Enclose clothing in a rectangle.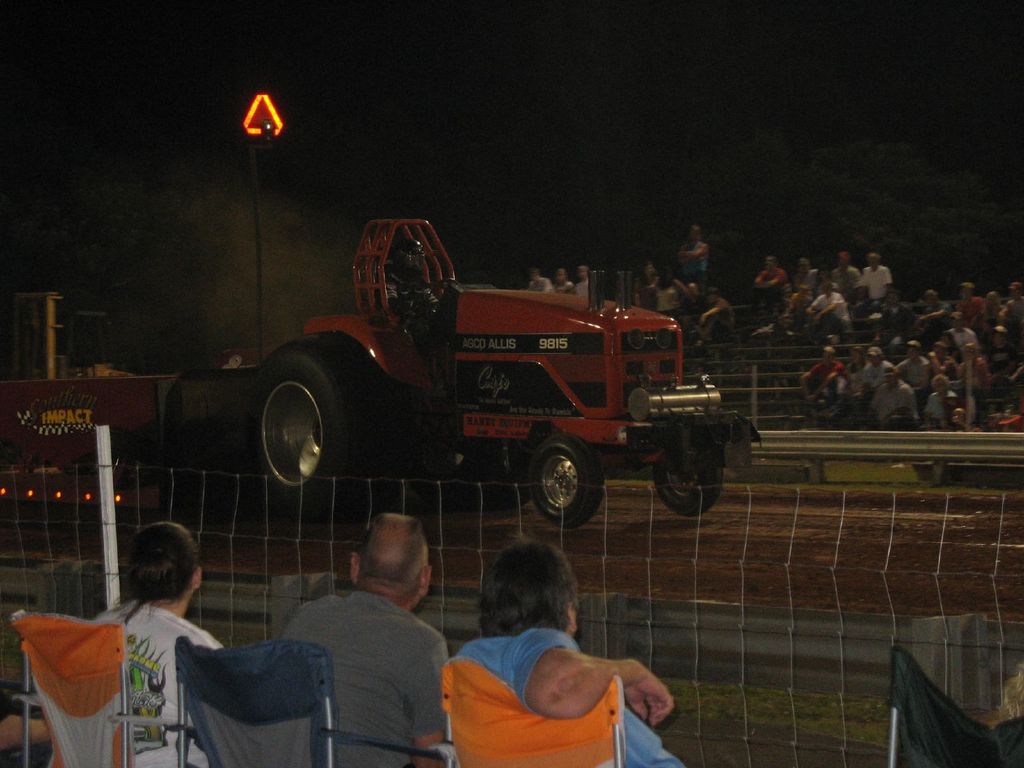
[left=573, top=277, right=586, bottom=297].
